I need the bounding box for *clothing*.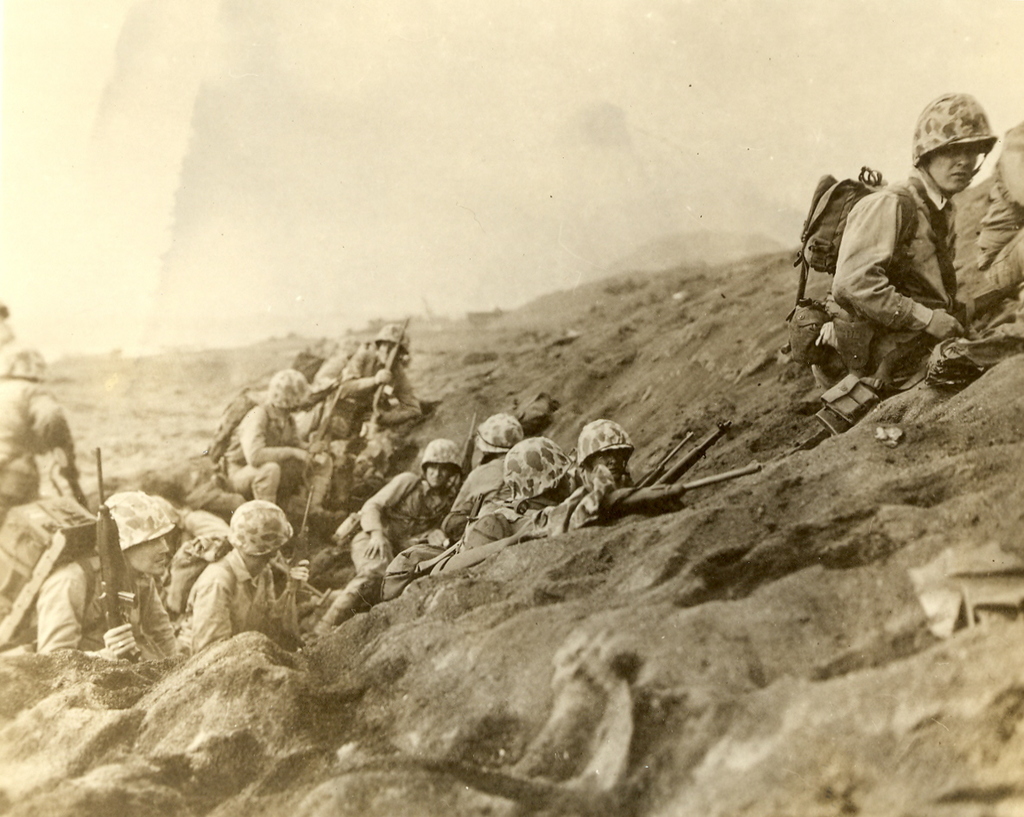
Here it is: l=814, t=165, r=954, b=384.
